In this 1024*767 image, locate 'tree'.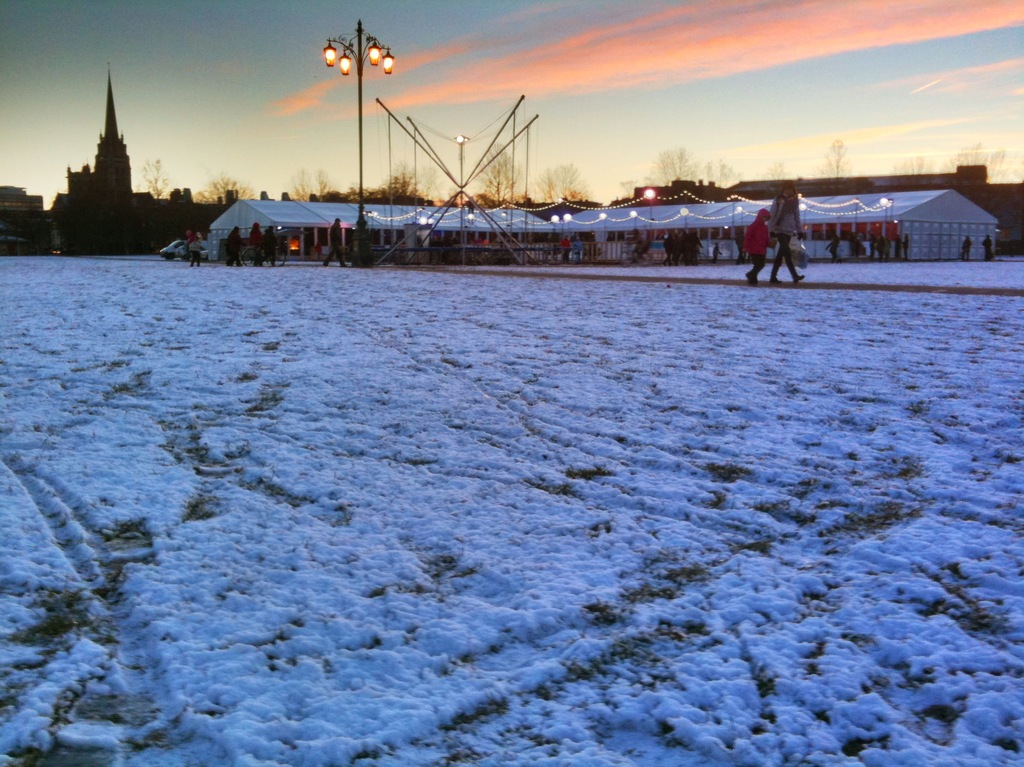
Bounding box: locate(818, 137, 848, 178).
